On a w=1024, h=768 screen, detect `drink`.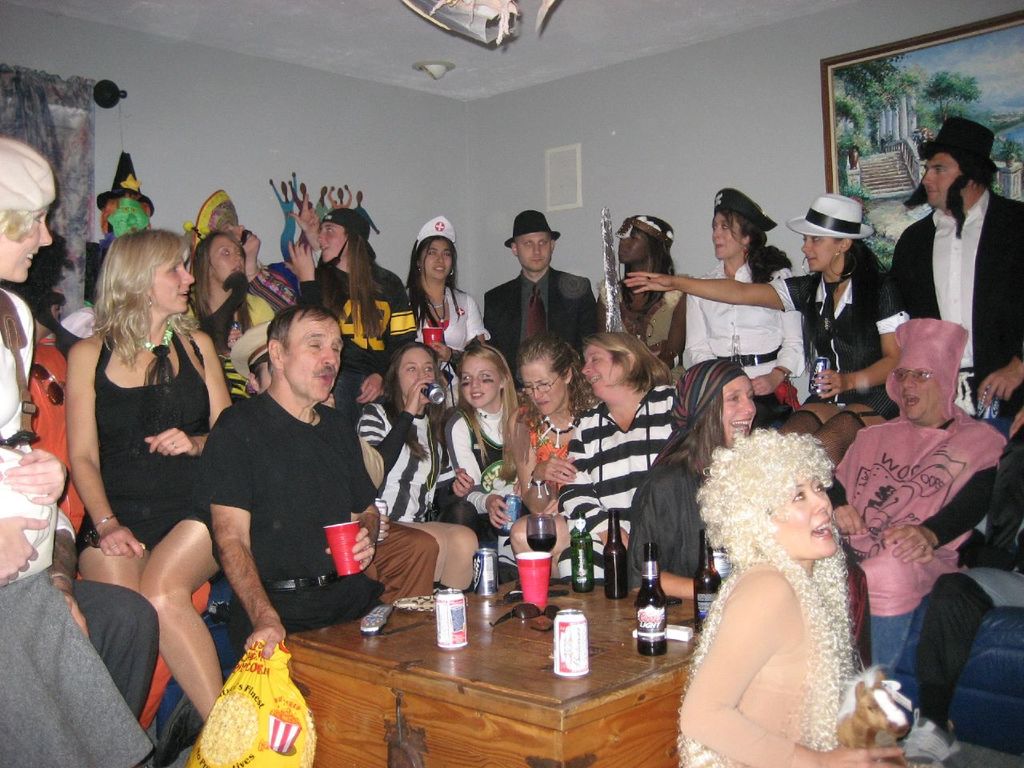
pyautogui.locateOnScreen(809, 354, 829, 402).
